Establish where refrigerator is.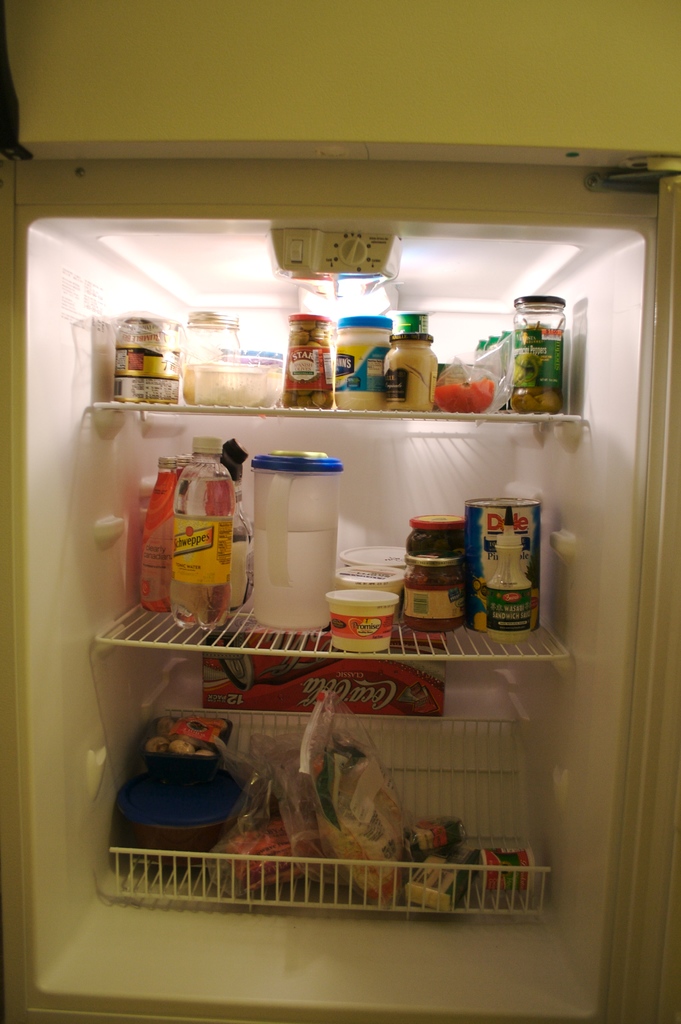
Established at x1=3 y1=3 x2=675 y2=1022.
